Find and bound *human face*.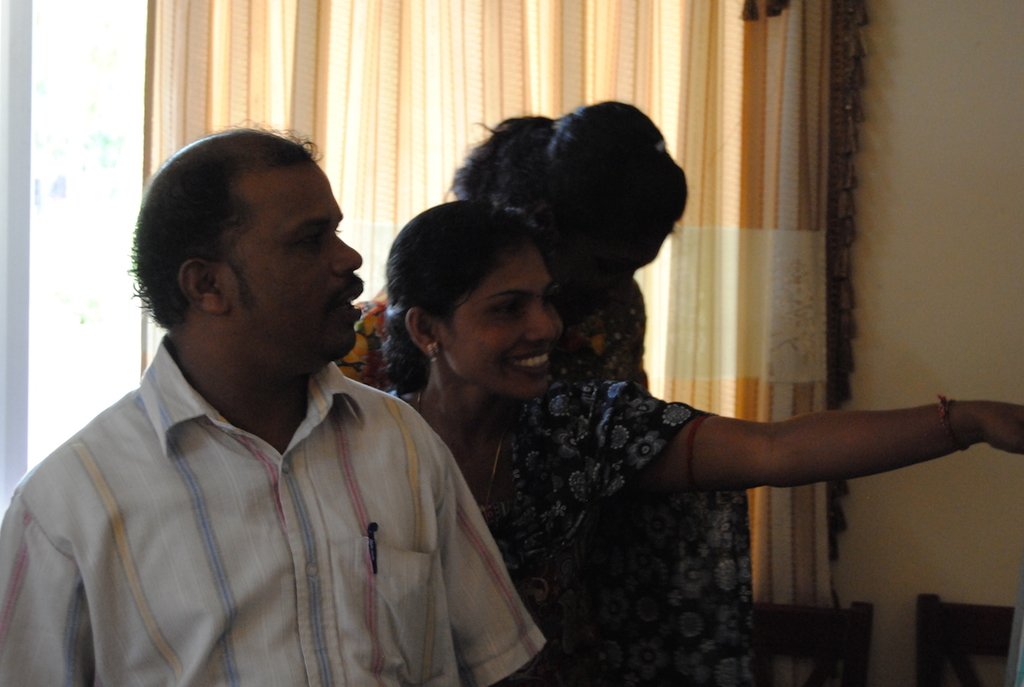
Bound: 214:170:361:355.
